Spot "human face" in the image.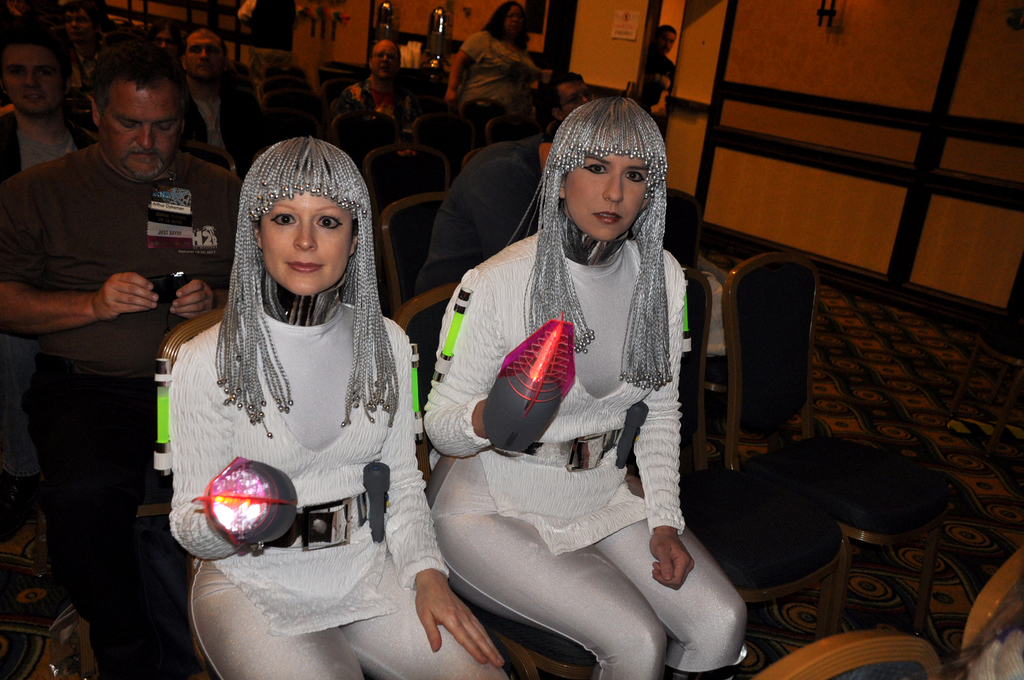
"human face" found at 183/26/220/83.
